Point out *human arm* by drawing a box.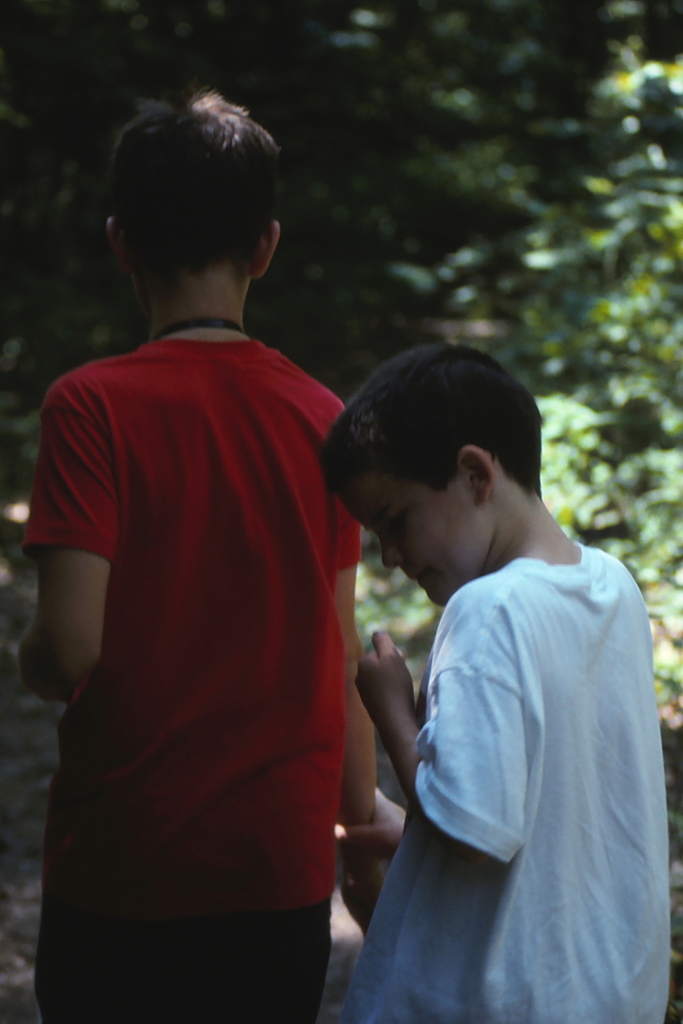
[325,783,403,850].
